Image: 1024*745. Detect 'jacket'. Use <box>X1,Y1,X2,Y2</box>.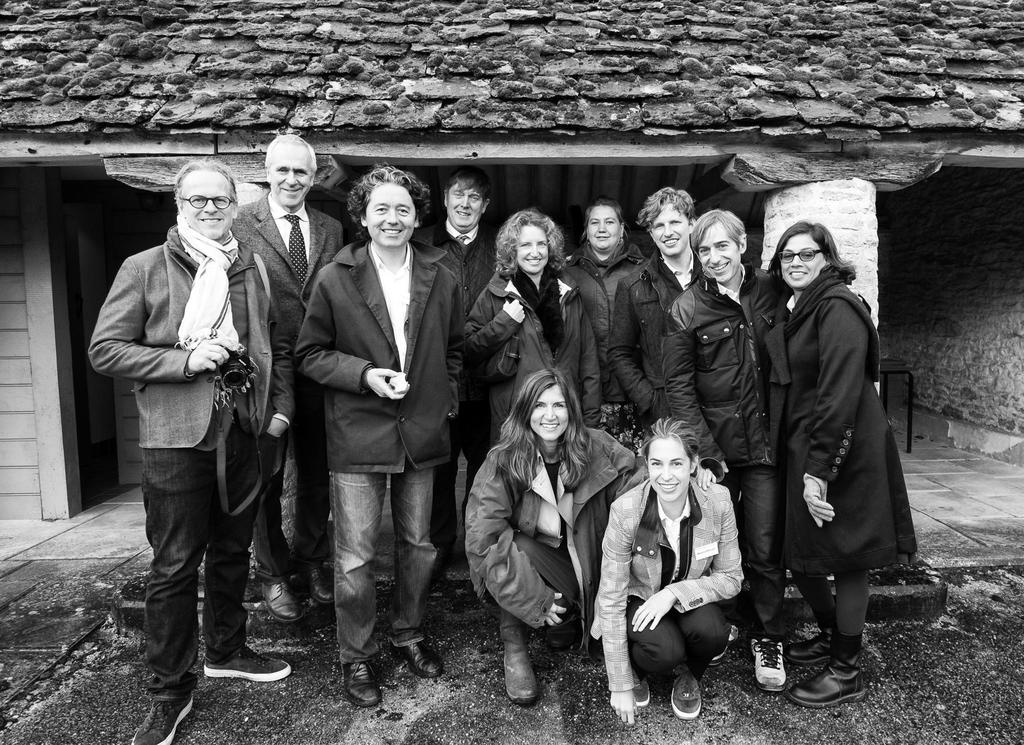
<box>586,471,751,698</box>.
